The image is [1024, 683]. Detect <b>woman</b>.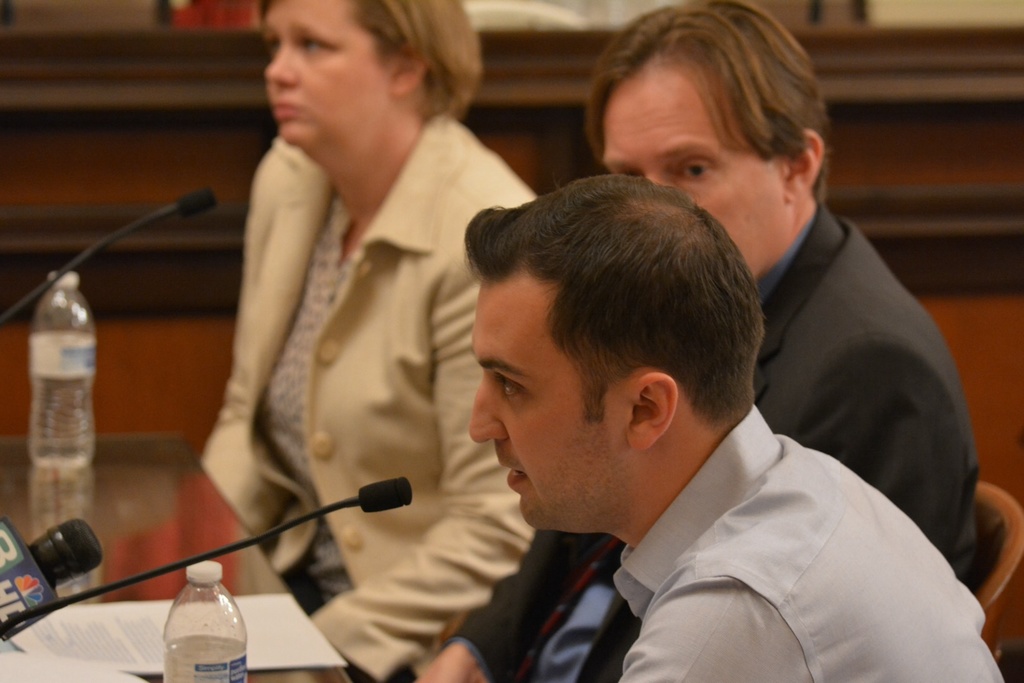
Detection: bbox=[196, 0, 545, 682].
